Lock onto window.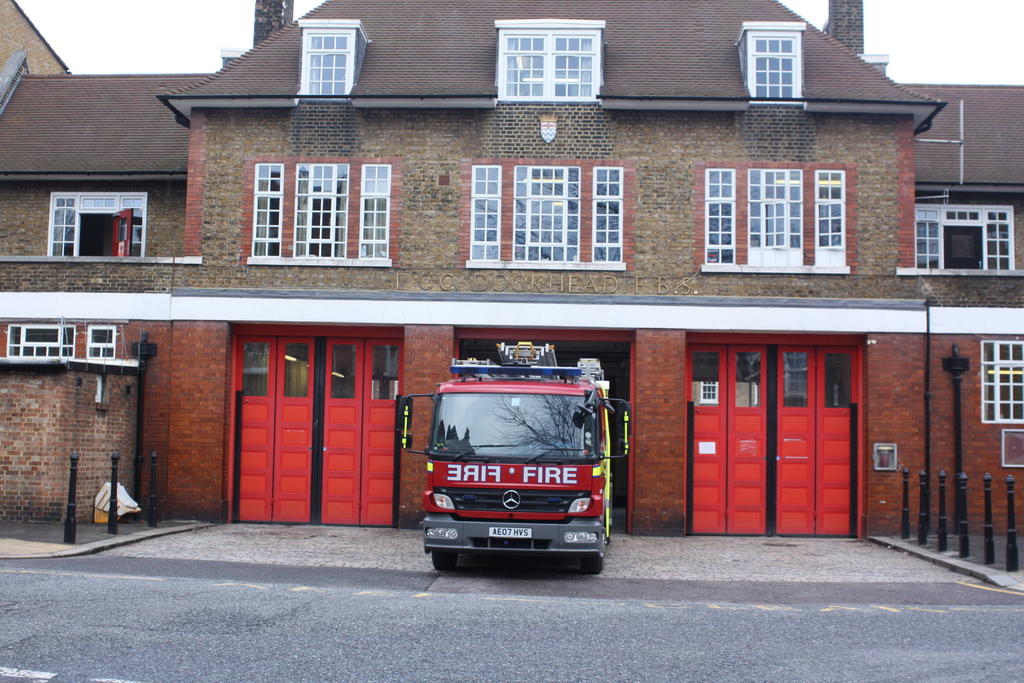
Locked: bbox=[6, 324, 77, 361].
